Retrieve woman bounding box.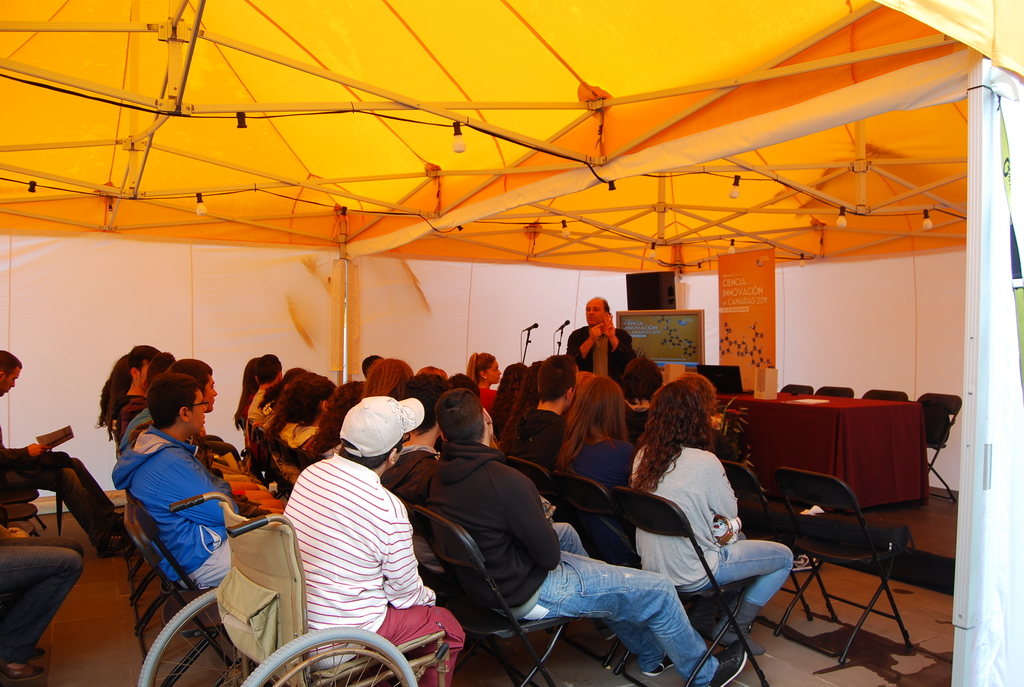
Bounding box: x1=558 y1=375 x2=643 y2=572.
